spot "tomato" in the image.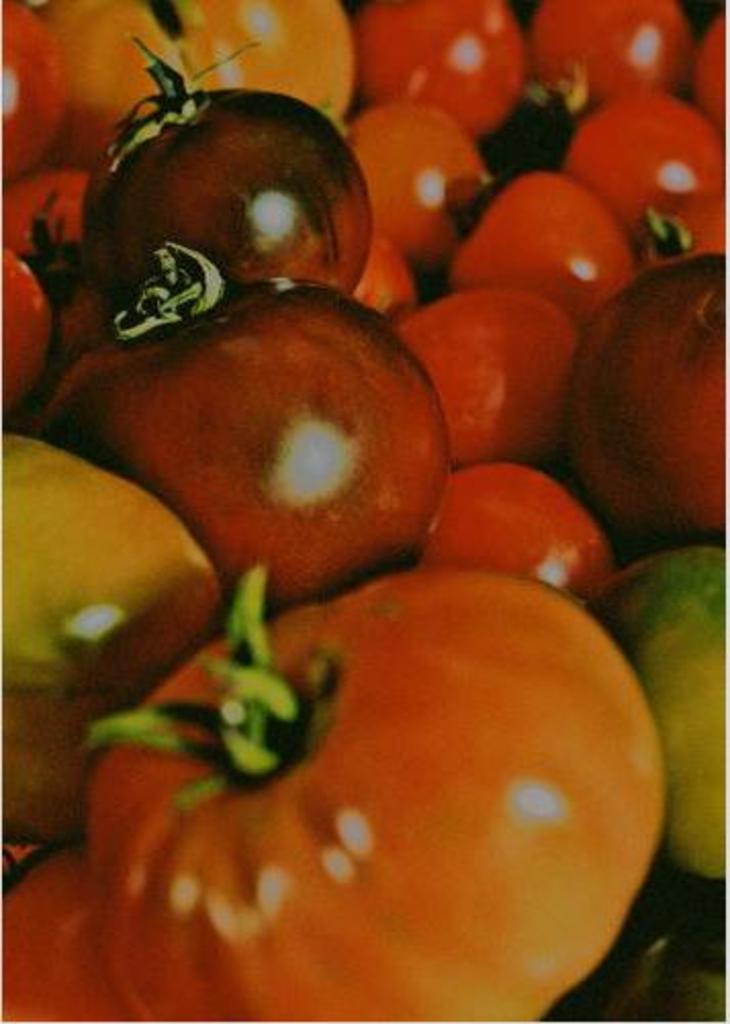
"tomato" found at bbox=(352, 0, 523, 129).
